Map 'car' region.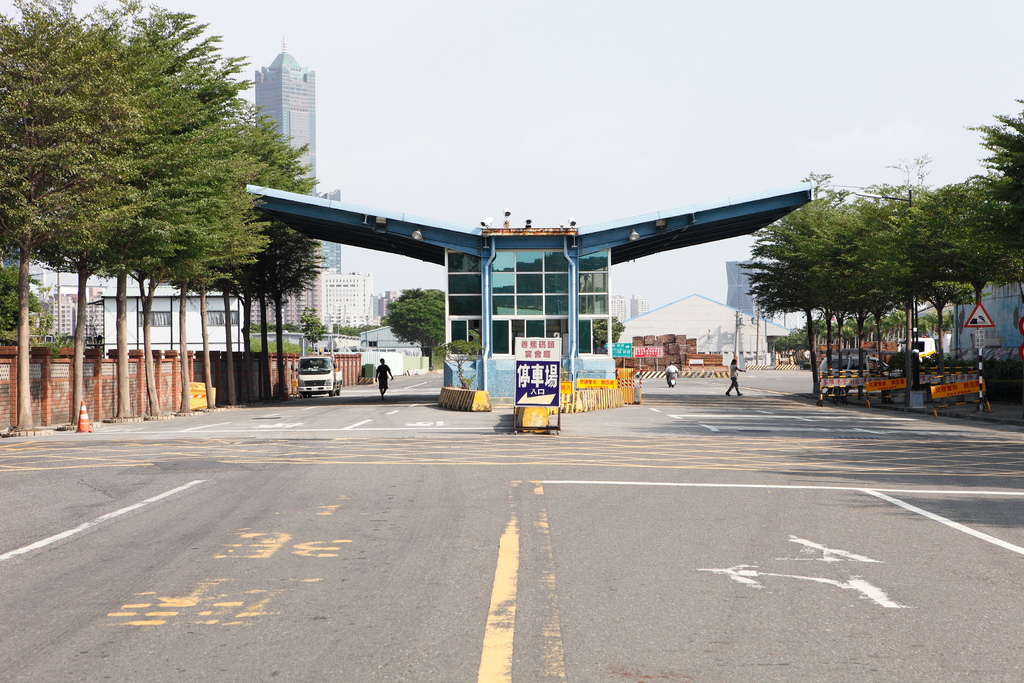
Mapped to Rect(817, 357, 896, 374).
